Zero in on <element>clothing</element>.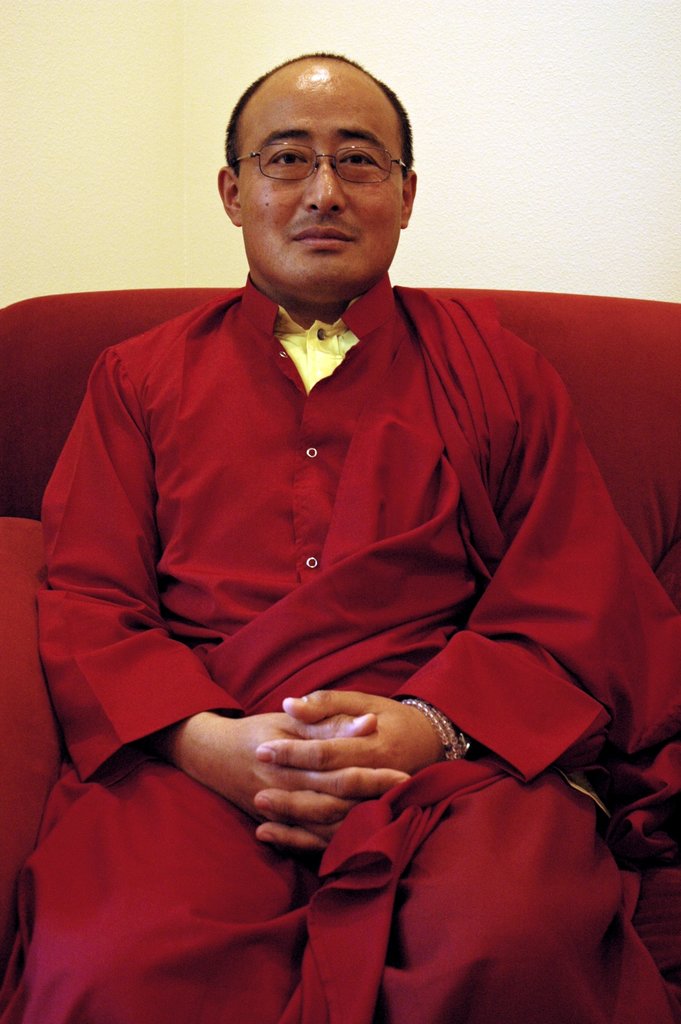
Zeroed in: region(28, 267, 680, 1023).
